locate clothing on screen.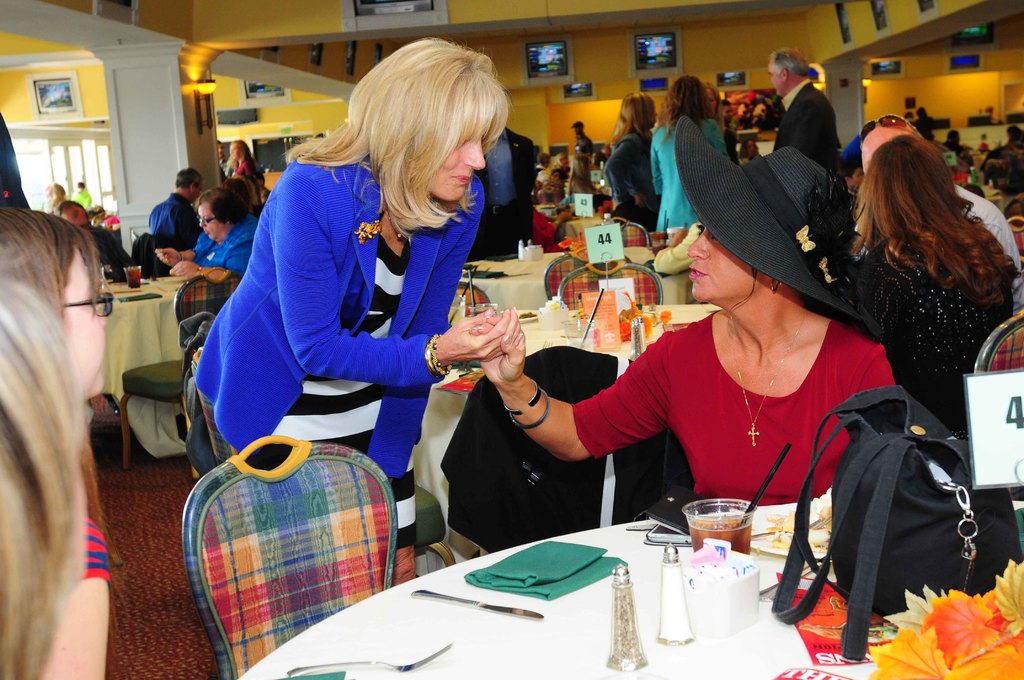
On screen at locate(68, 188, 93, 211).
